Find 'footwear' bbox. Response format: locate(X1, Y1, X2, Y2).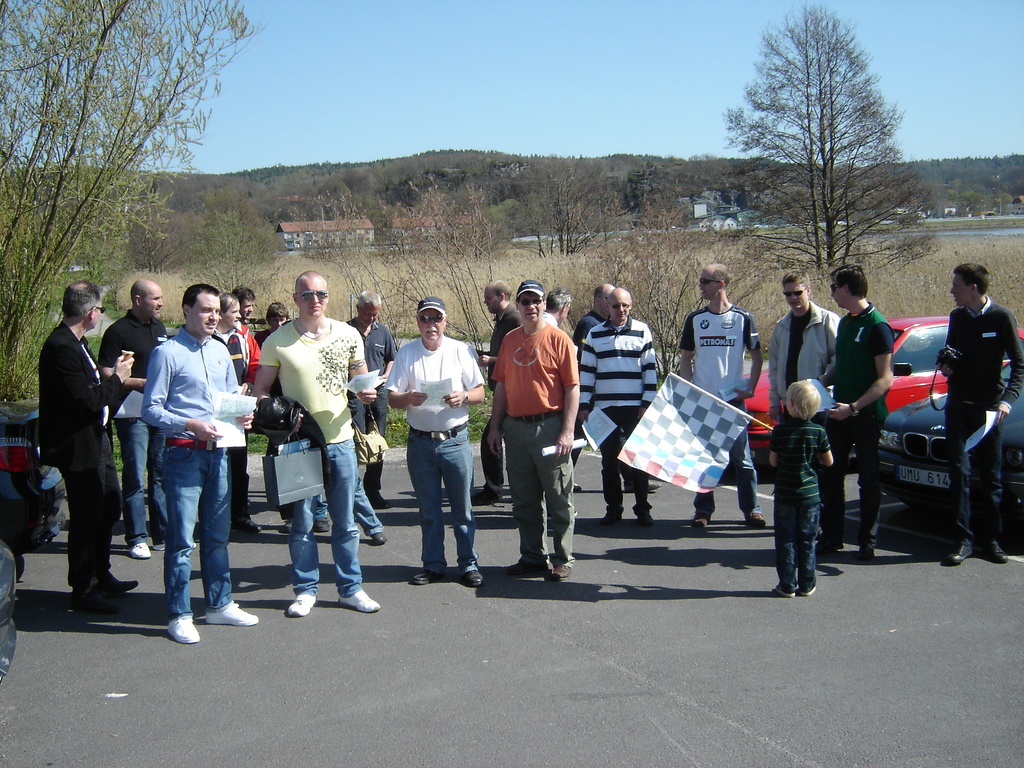
locate(798, 584, 815, 598).
